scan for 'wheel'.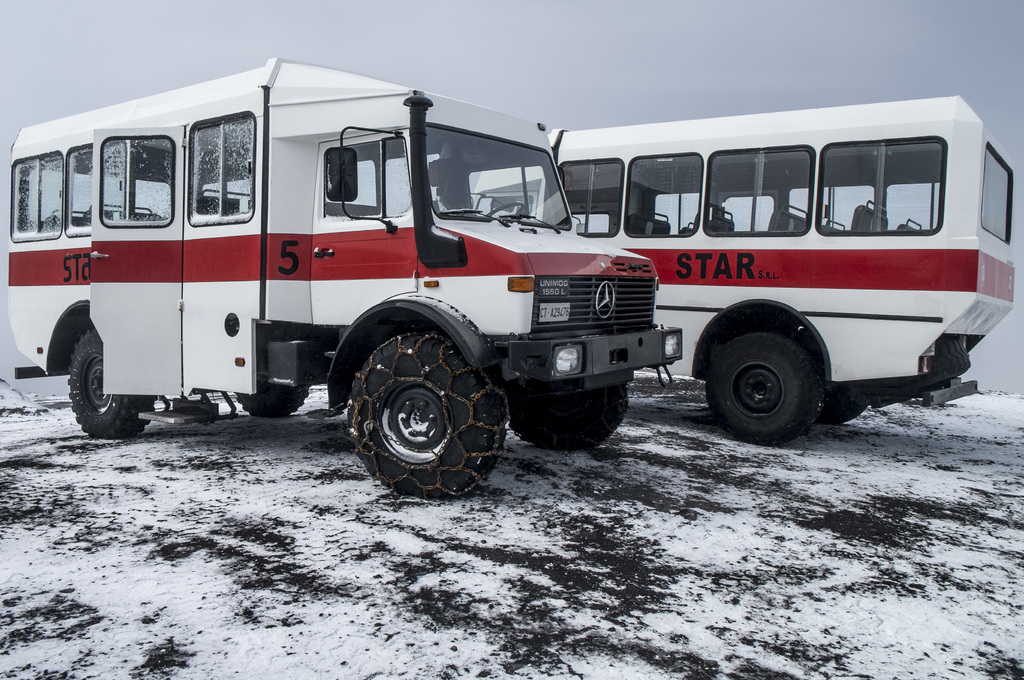
Scan result: (left=349, top=320, right=500, bottom=491).
